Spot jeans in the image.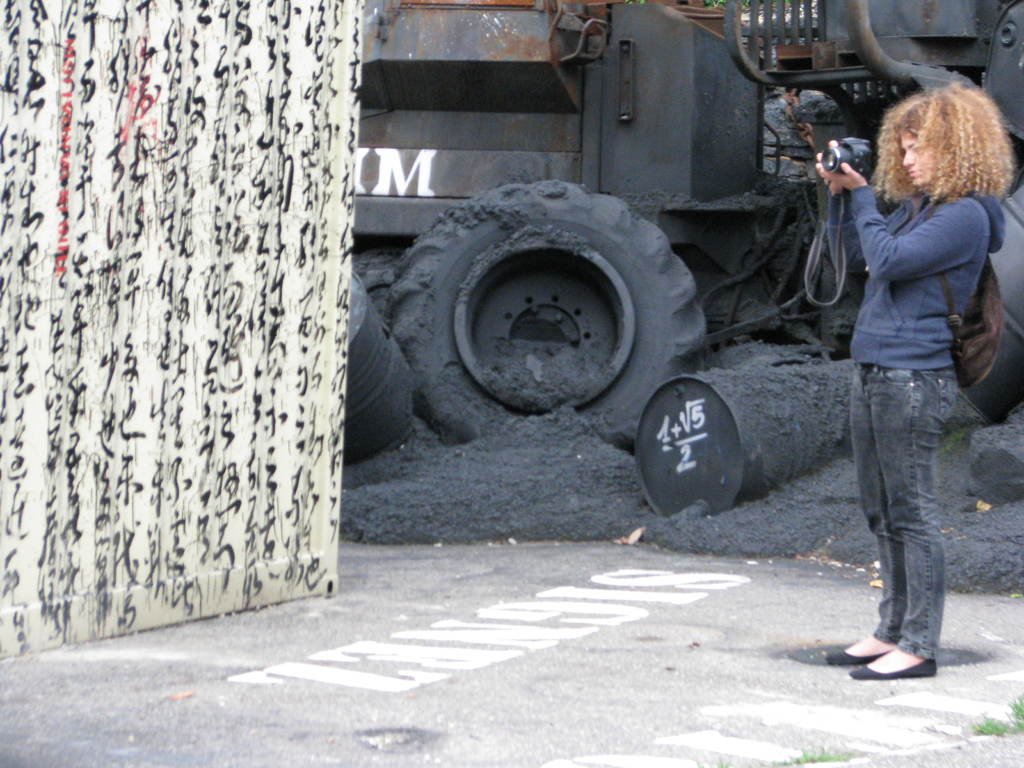
jeans found at 853:369:959:662.
